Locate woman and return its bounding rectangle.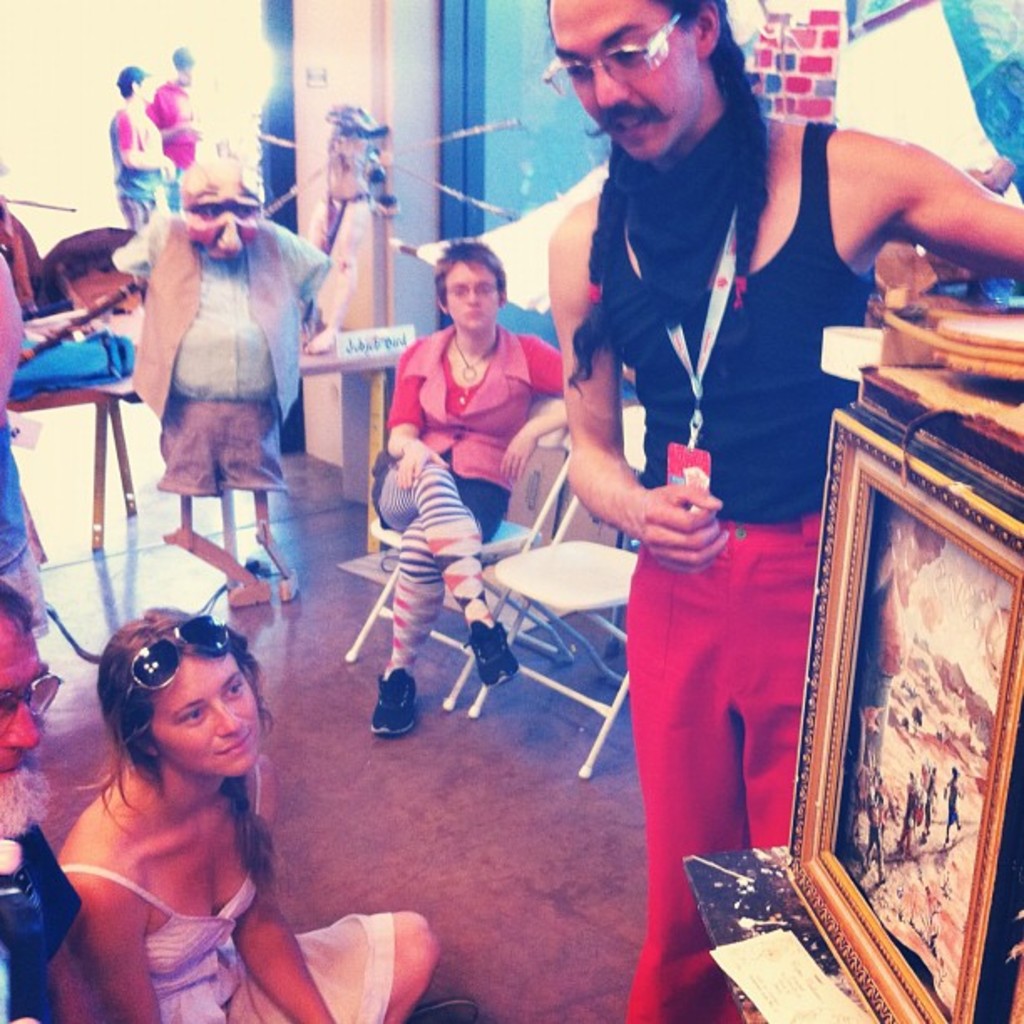
x1=0, y1=241, x2=47, y2=773.
